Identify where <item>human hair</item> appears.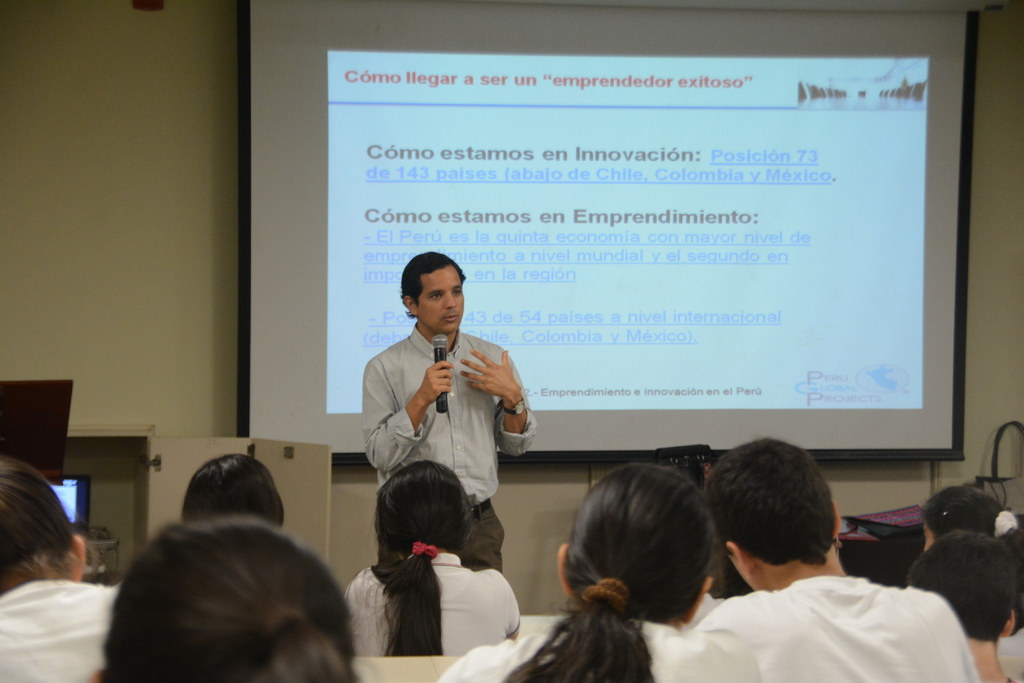
Appears at (399,251,467,319).
